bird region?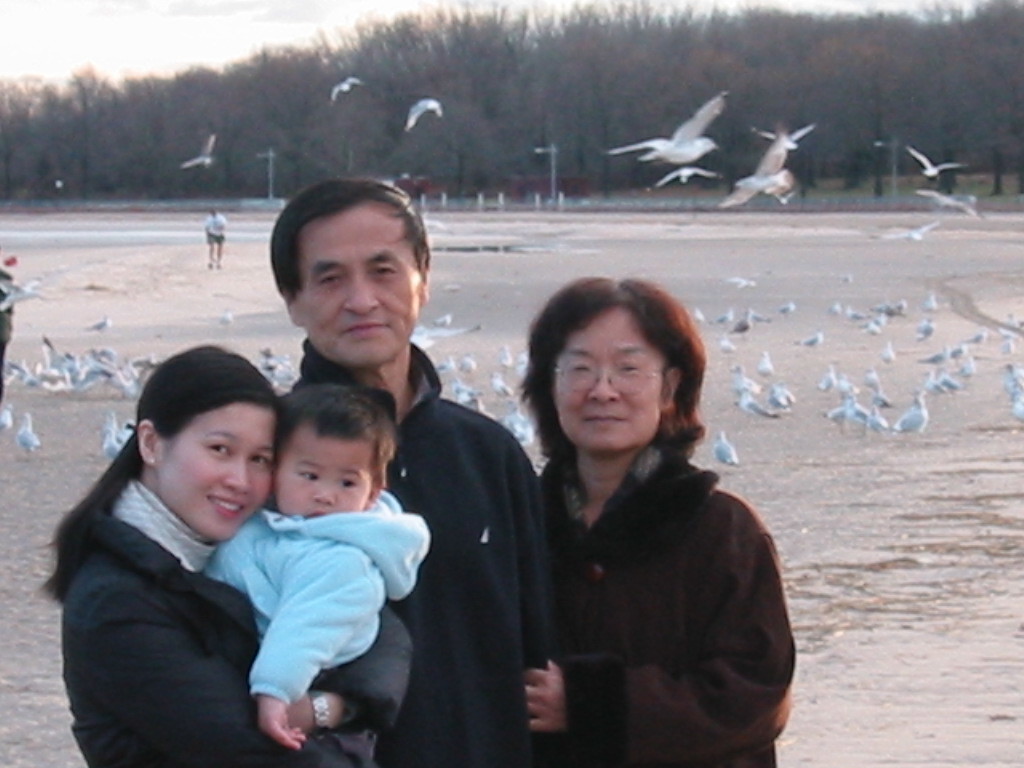
detection(0, 275, 49, 318)
